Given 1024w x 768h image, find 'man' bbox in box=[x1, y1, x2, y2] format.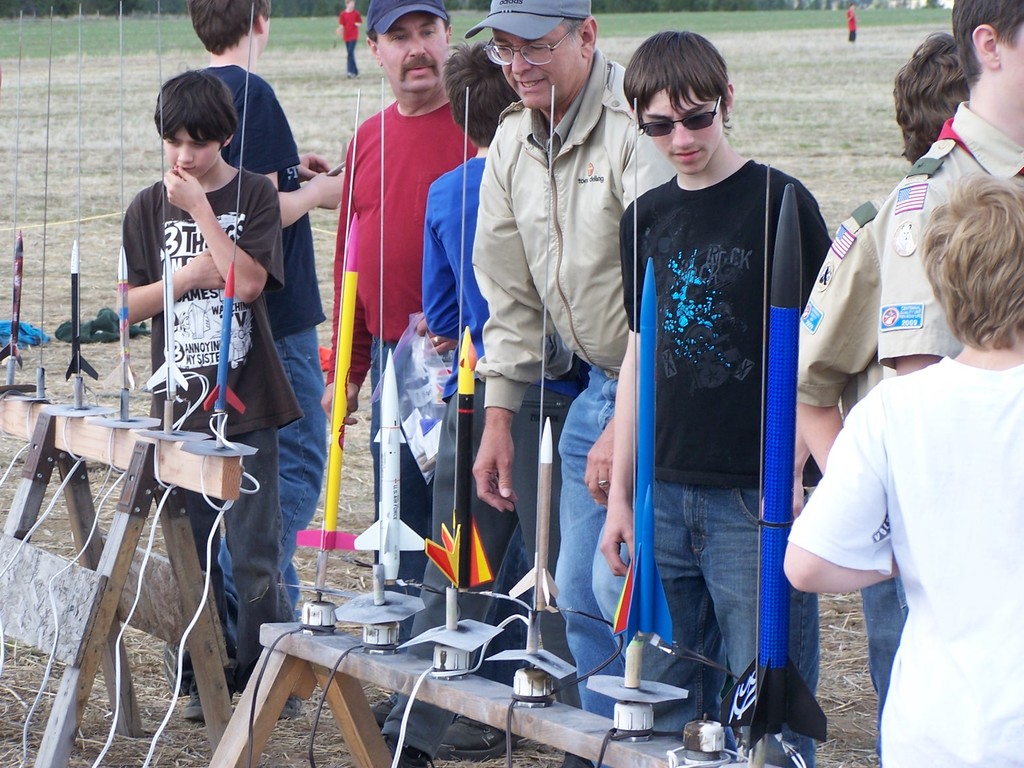
box=[882, 0, 1023, 384].
